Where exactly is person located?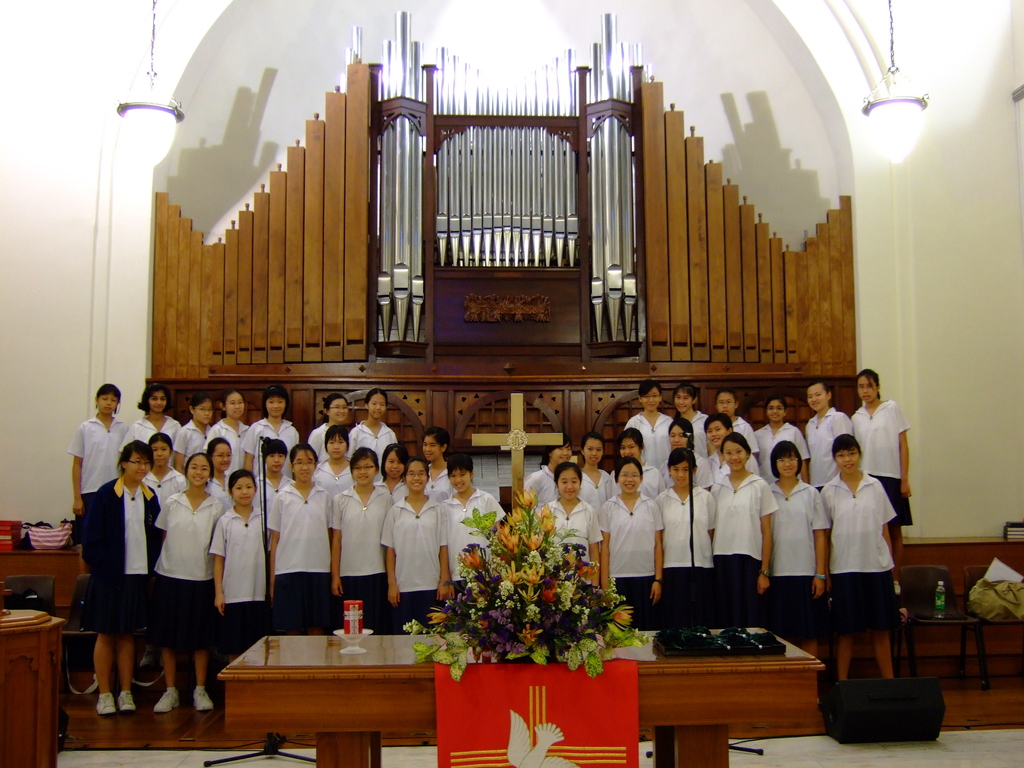
Its bounding box is (170,392,214,474).
